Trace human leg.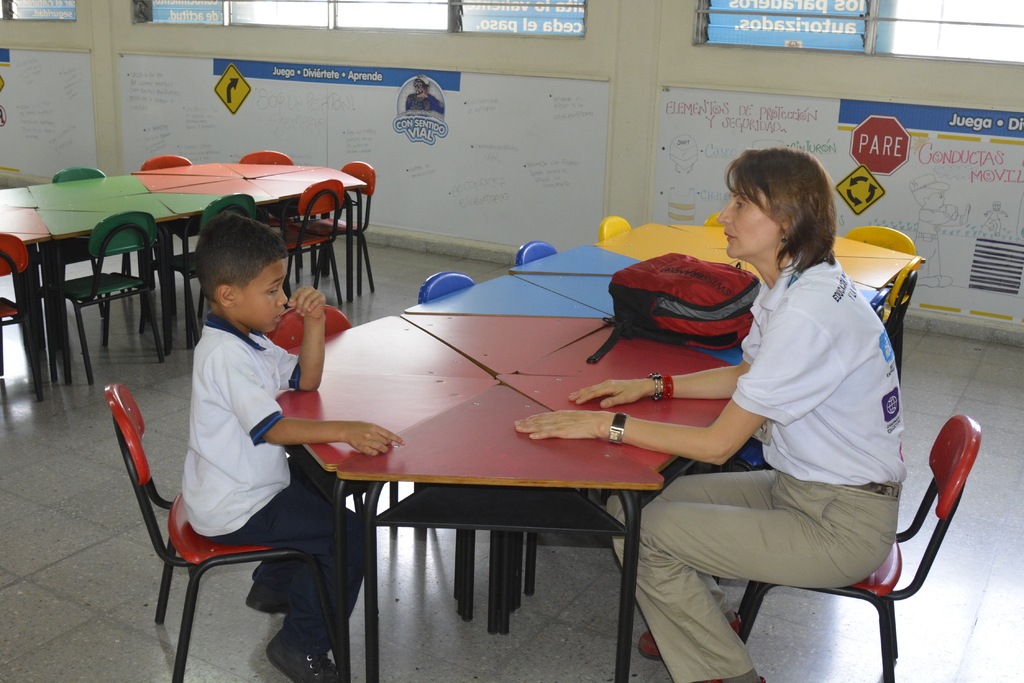
Traced to <region>244, 459, 313, 615</region>.
